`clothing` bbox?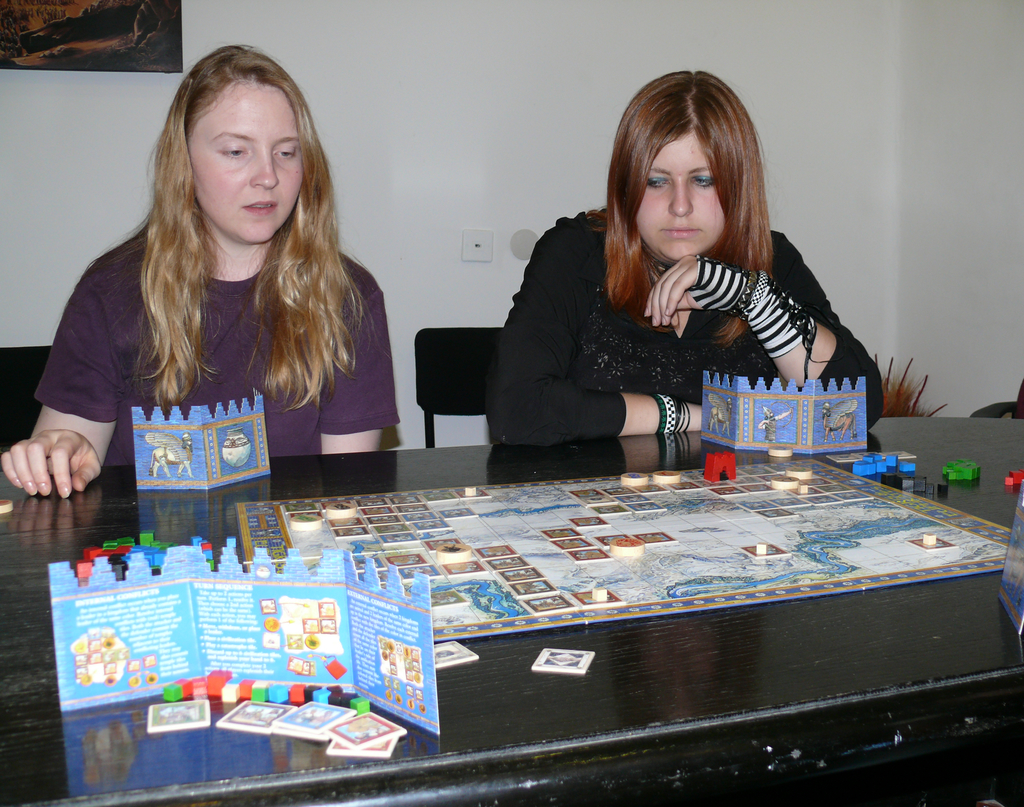
<box>39,221,396,463</box>
